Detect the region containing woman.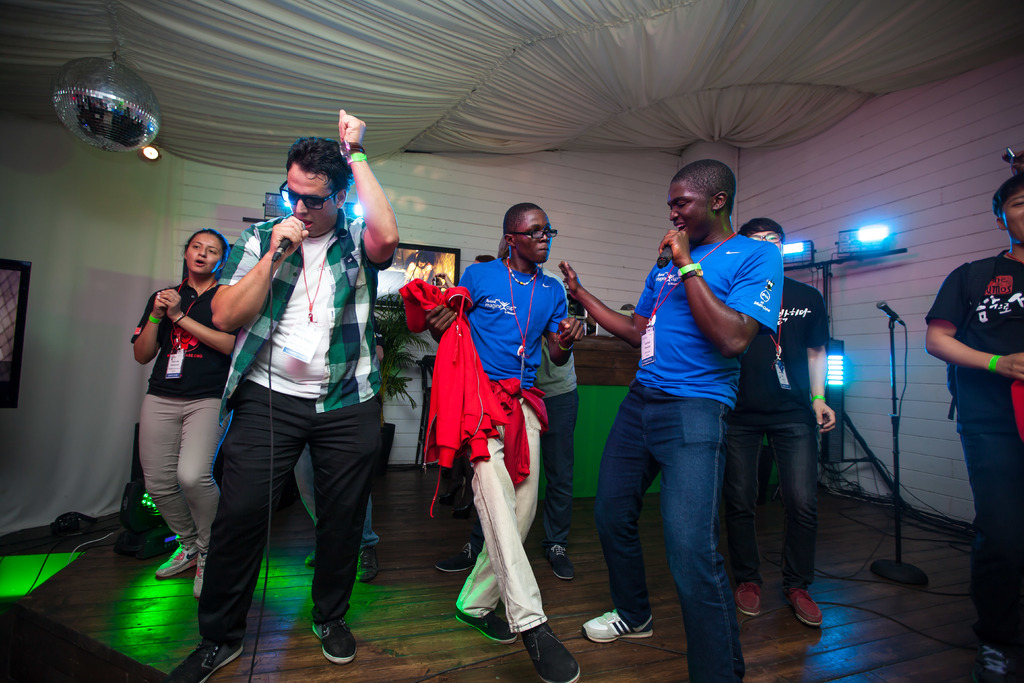
(114,202,239,613).
